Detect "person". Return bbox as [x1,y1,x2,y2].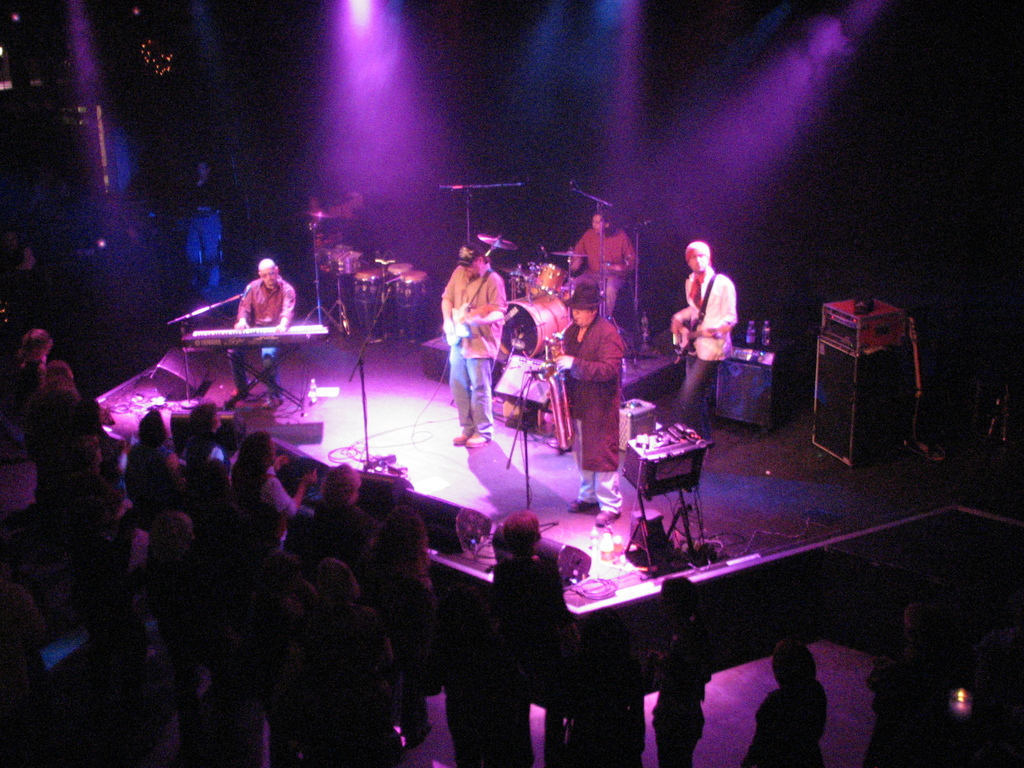
[184,159,227,296].
